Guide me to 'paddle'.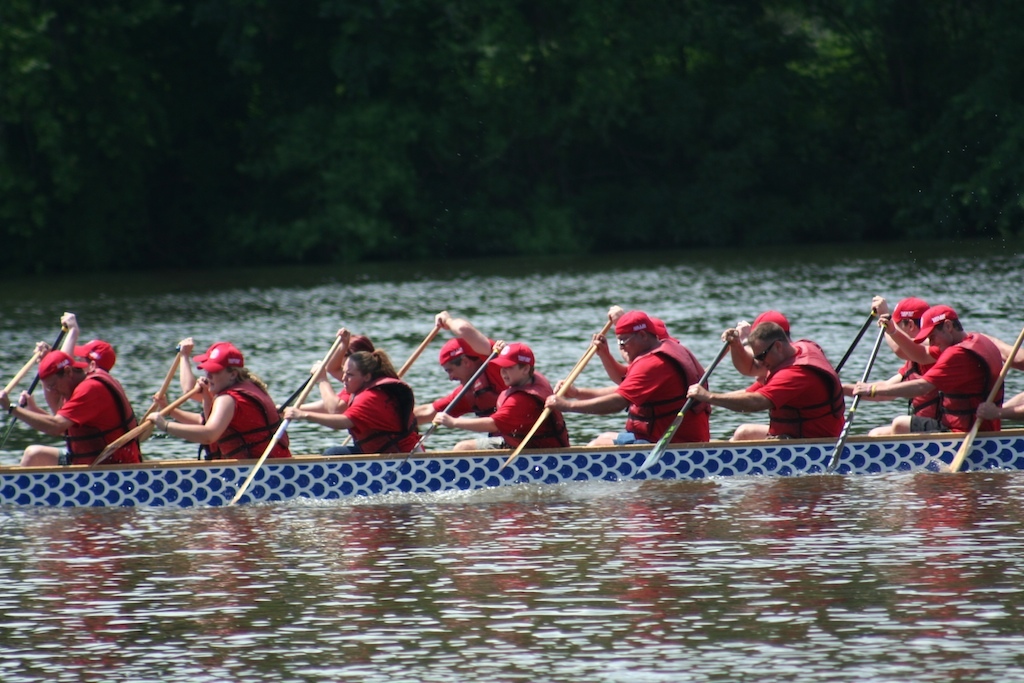
Guidance: bbox=[279, 372, 311, 414].
